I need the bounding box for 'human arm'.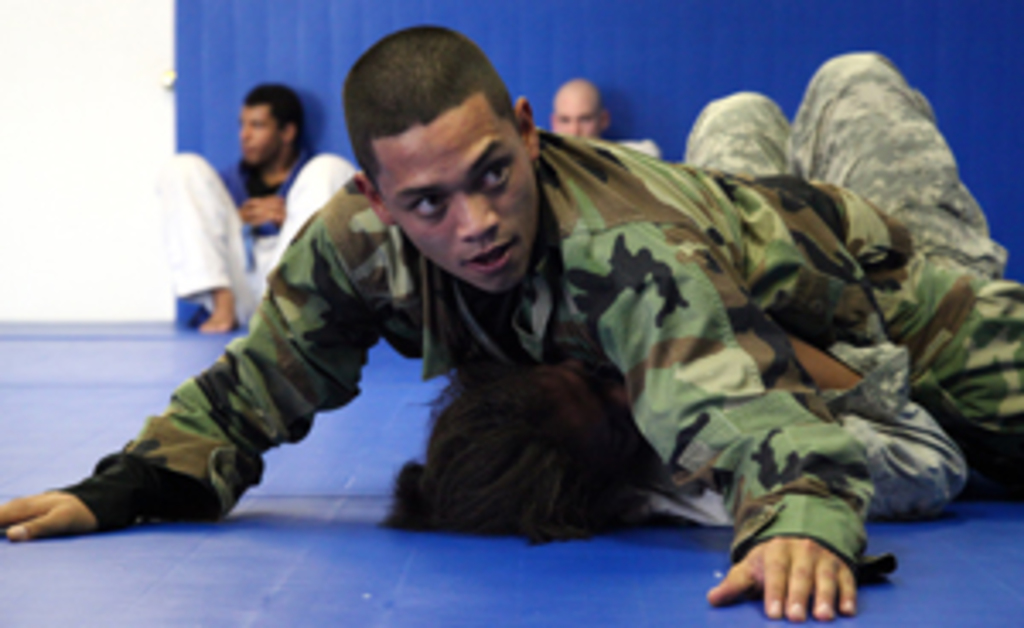
Here it is: {"left": 0, "top": 174, "right": 399, "bottom": 553}.
